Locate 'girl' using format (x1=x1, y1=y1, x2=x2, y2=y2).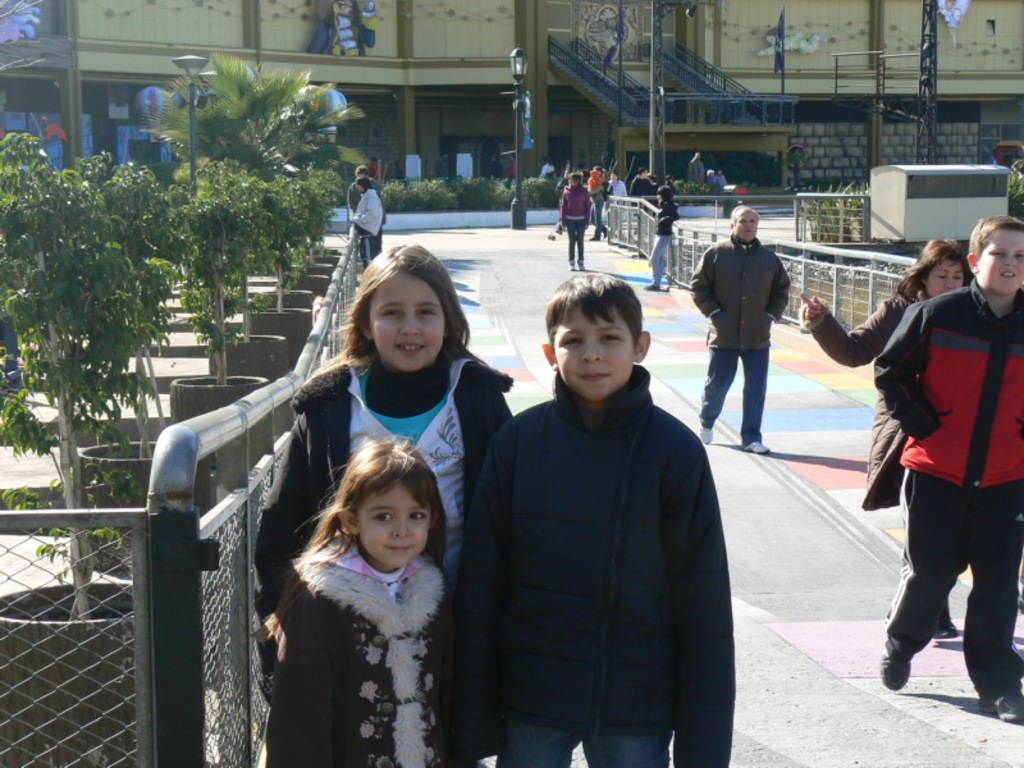
(x1=246, y1=237, x2=515, y2=764).
